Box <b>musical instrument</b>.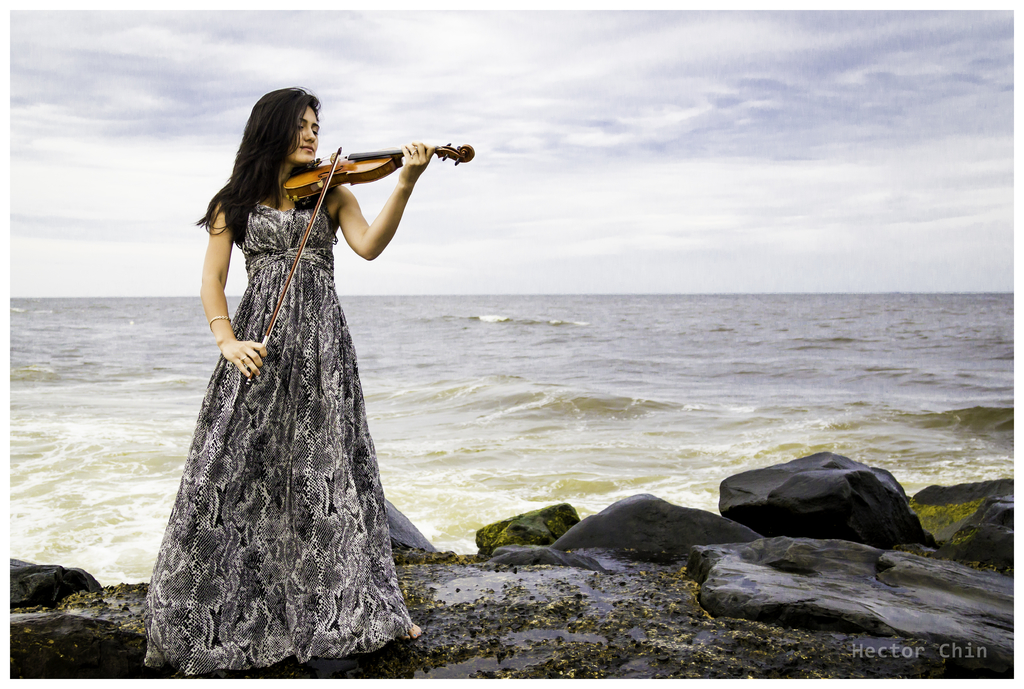
246 134 484 376.
